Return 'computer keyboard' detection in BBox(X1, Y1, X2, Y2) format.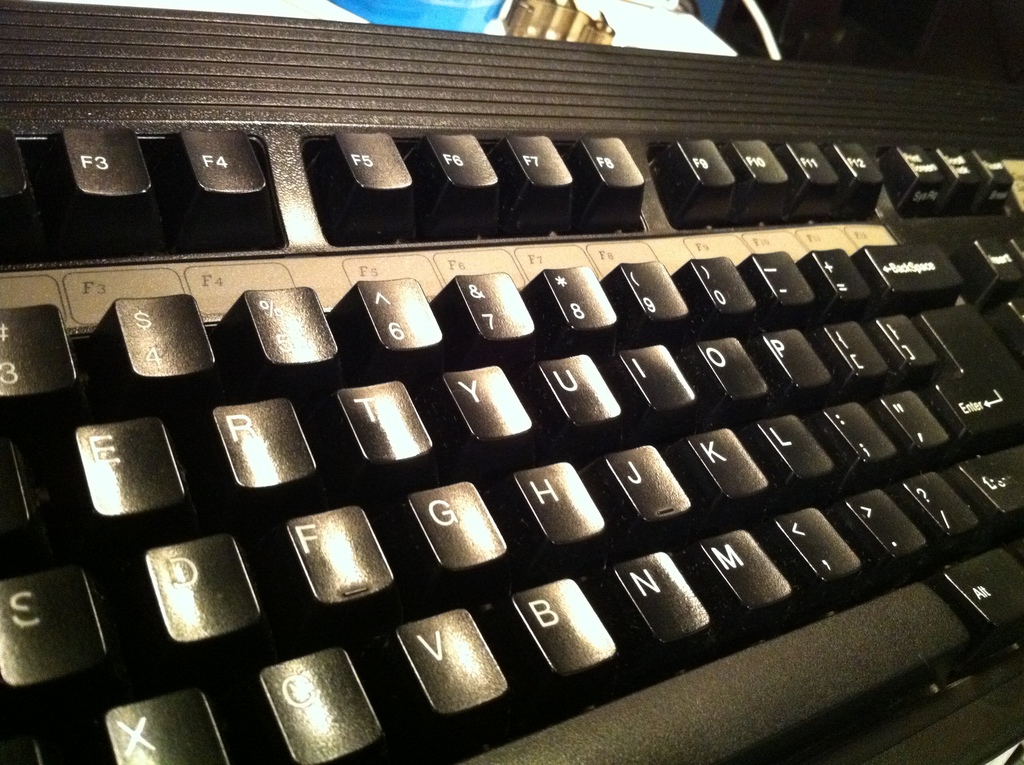
BBox(0, 0, 1023, 764).
